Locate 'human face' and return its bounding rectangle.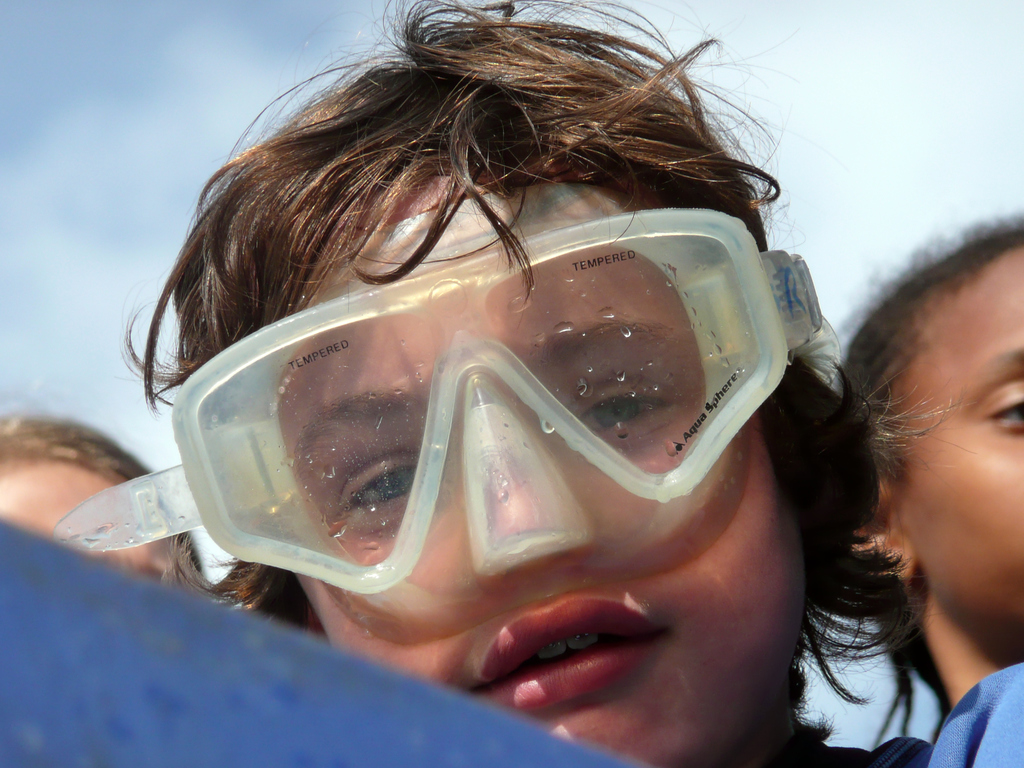
pyautogui.locateOnScreen(890, 253, 1023, 621).
